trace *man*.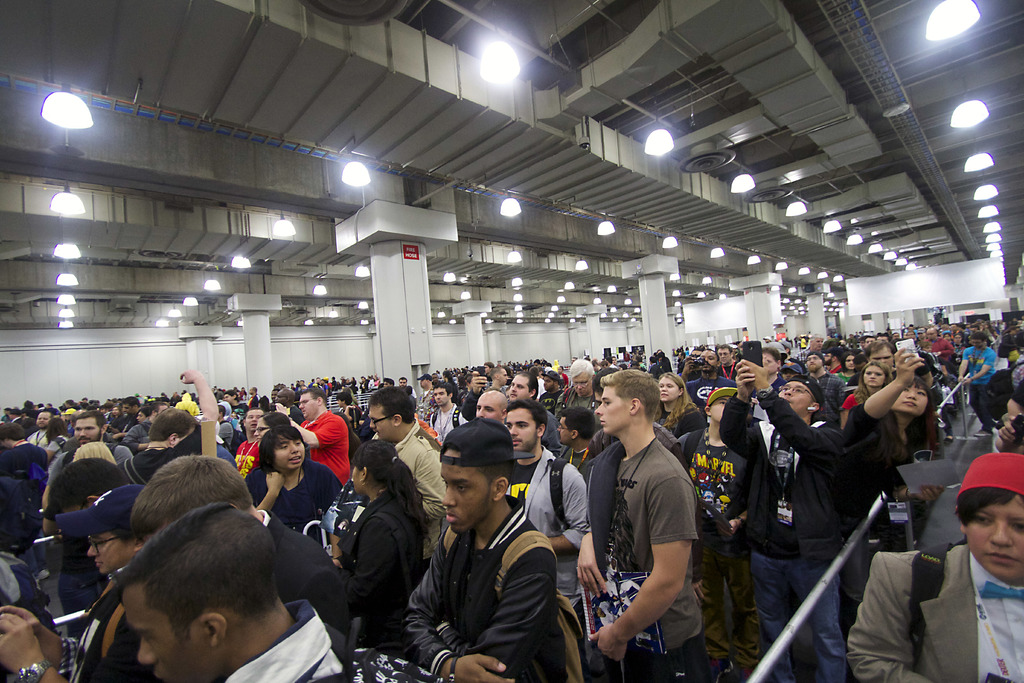
Traced to (954,334,996,438).
